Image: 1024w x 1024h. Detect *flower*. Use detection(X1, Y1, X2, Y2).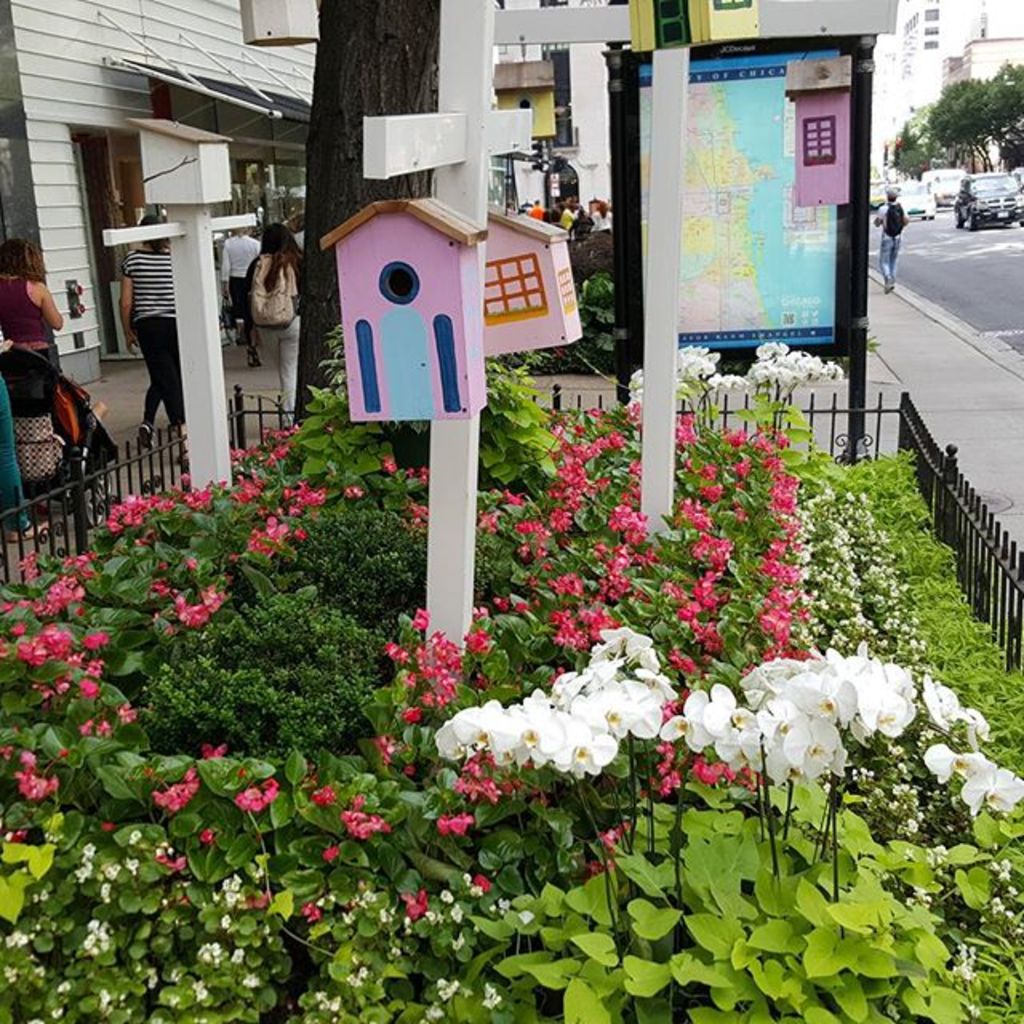
detection(896, 885, 930, 915).
